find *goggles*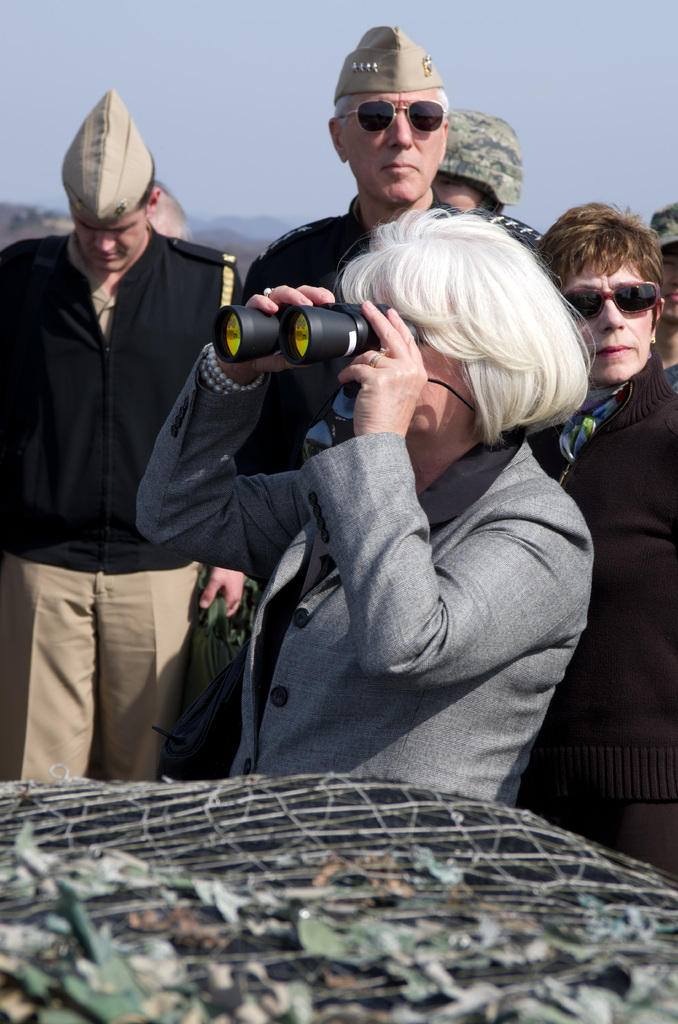
336,72,459,132
